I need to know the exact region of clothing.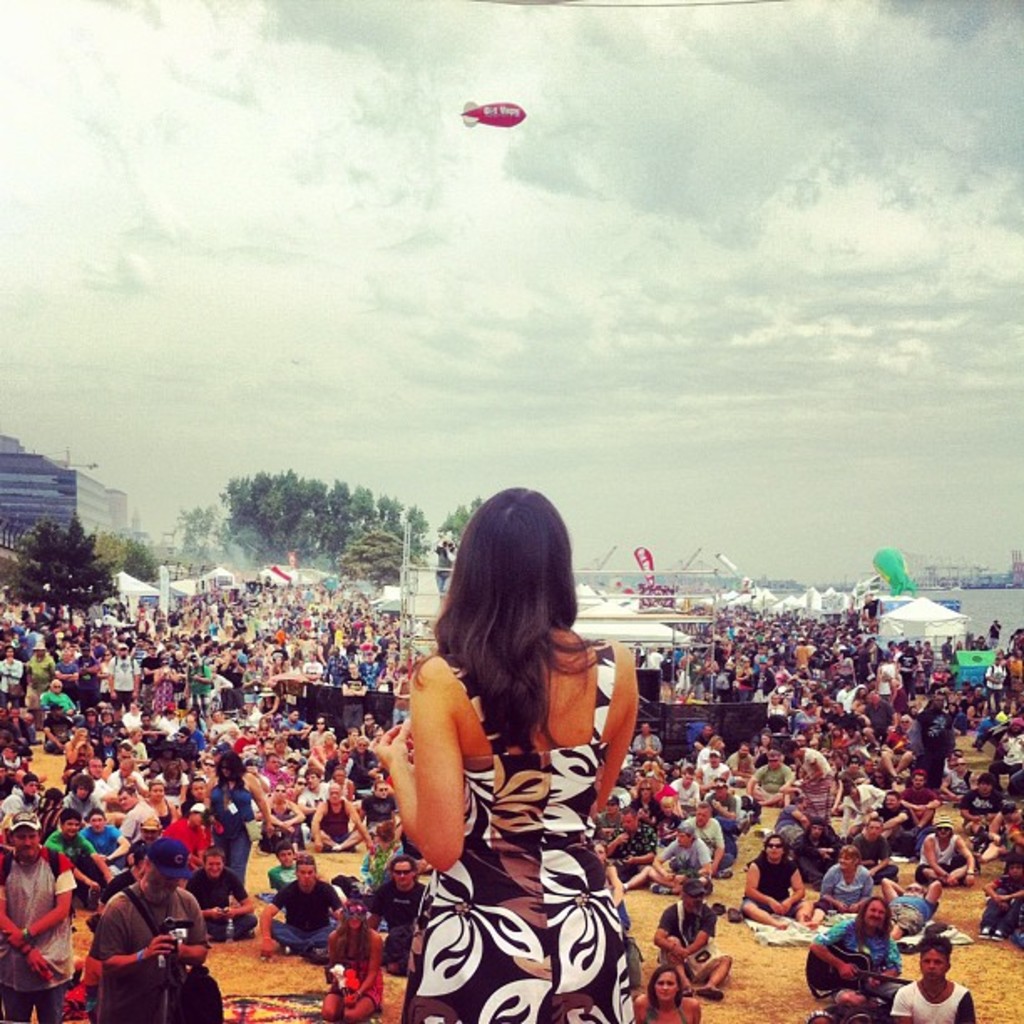
Region: detection(0, 848, 77, 1012).
